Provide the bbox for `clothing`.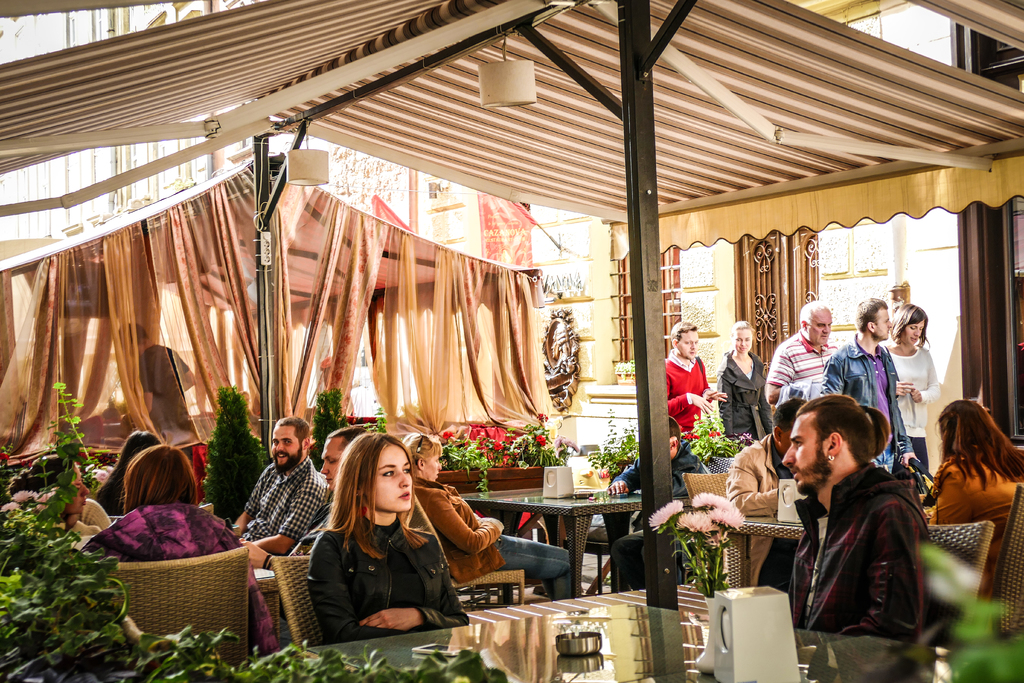
l=614, t=447, r=703, b=596.
